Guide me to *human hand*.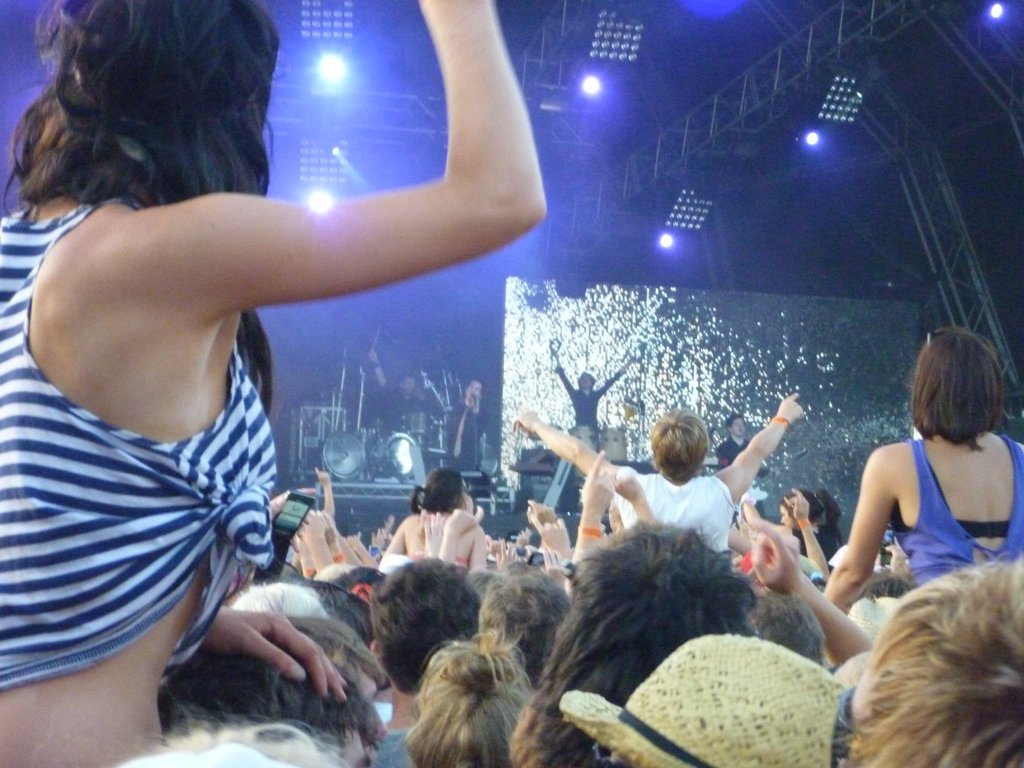
Guidance: 492,539,518,568.
